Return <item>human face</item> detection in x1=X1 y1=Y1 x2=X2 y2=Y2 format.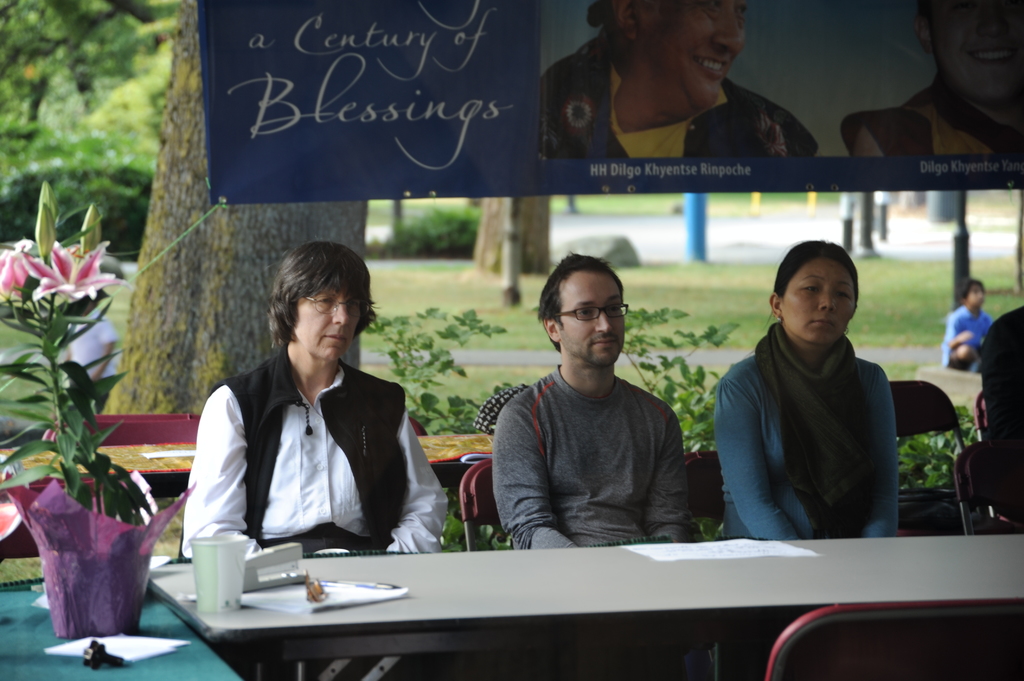
x1=783 y1=255 x2=854 y2=343.
